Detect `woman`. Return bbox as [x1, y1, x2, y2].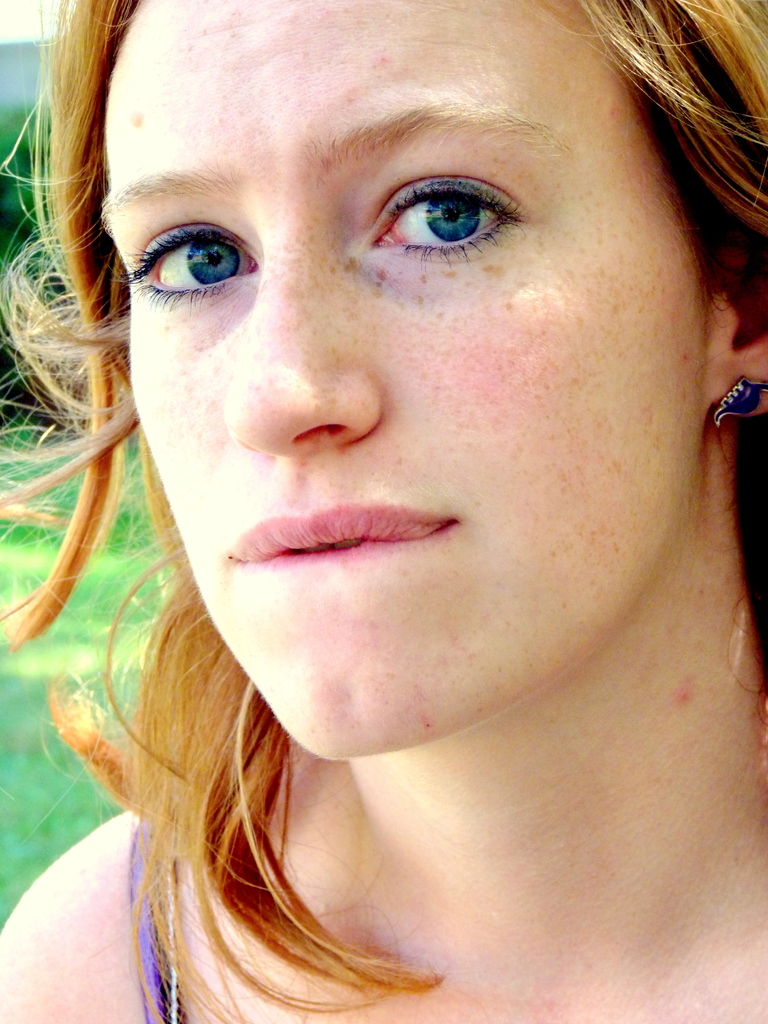
[3, 1, 767, 1022].
